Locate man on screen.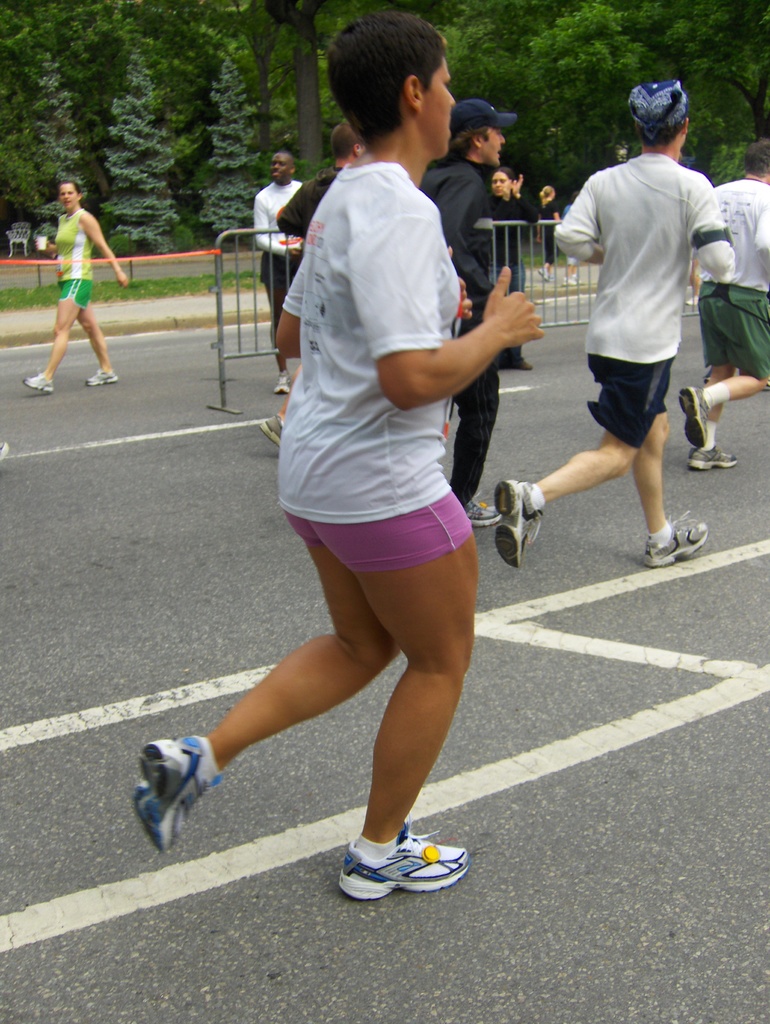
On screen at [left=678, top=136, right=769, bottom=467].
